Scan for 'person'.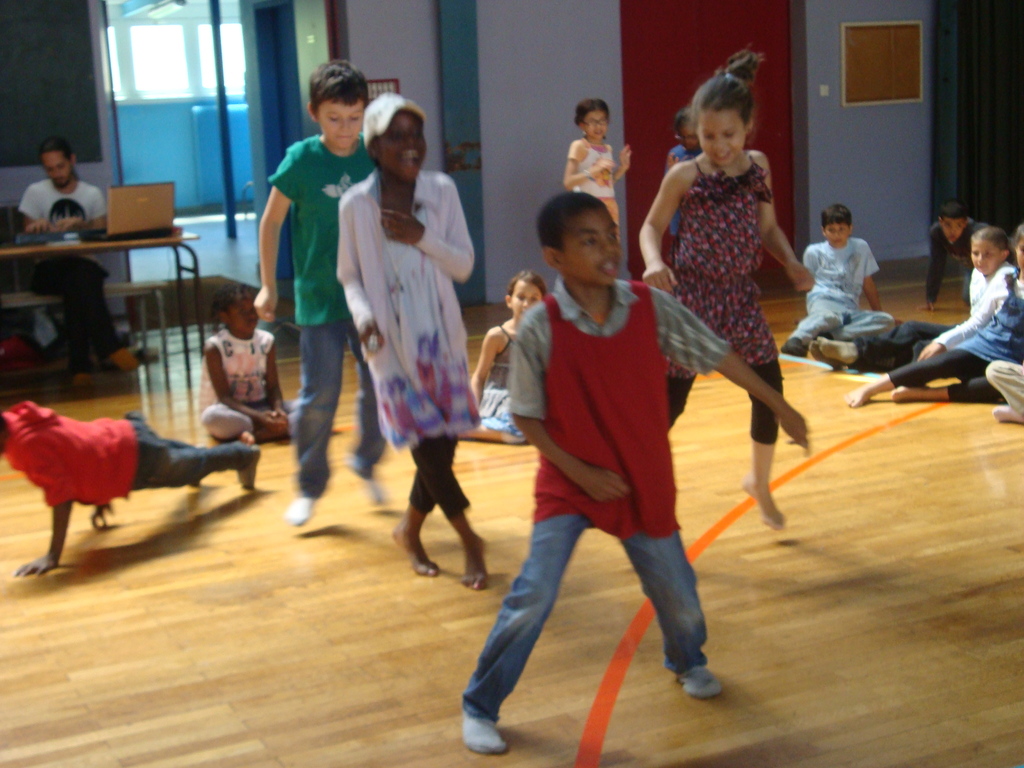
Scan result: detection(460, 192, 804, 751).
